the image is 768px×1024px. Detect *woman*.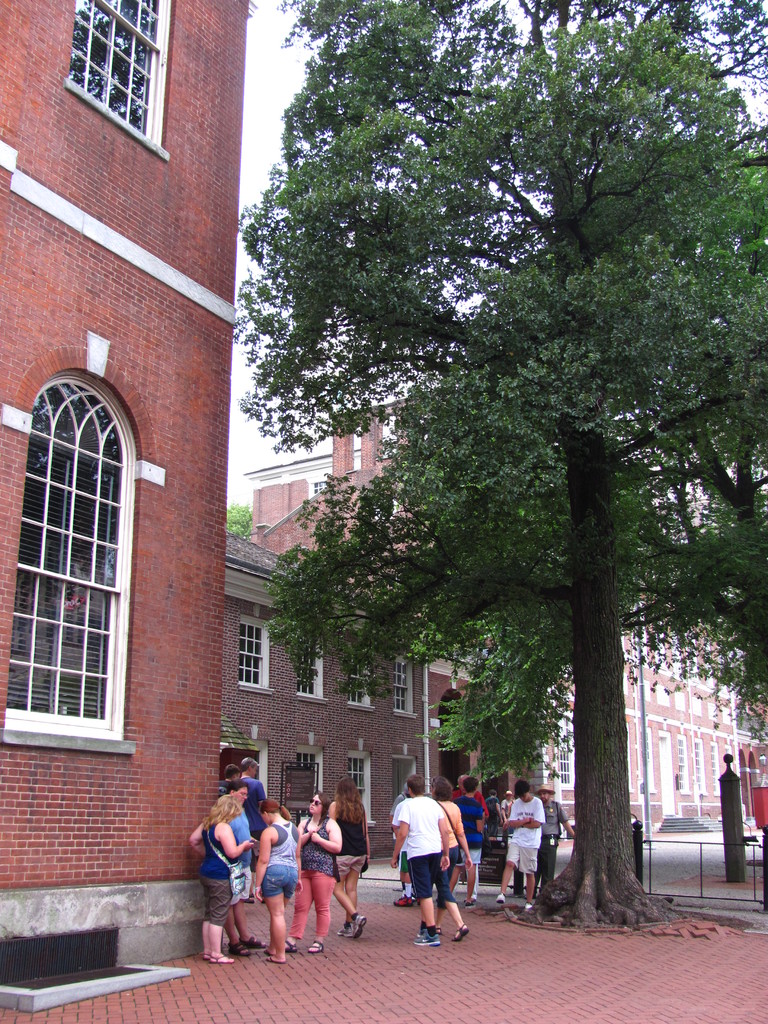
Detection: bbox(251, 801, 310, 970).
